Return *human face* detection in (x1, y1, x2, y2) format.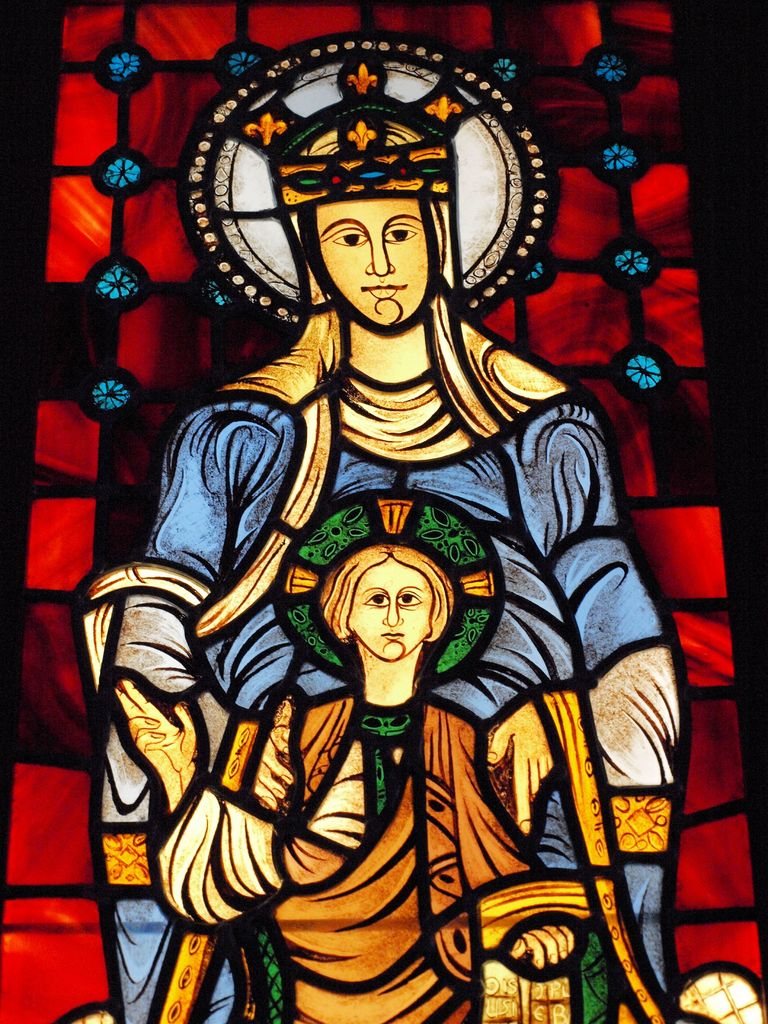
(315, 199, 427, 323).
